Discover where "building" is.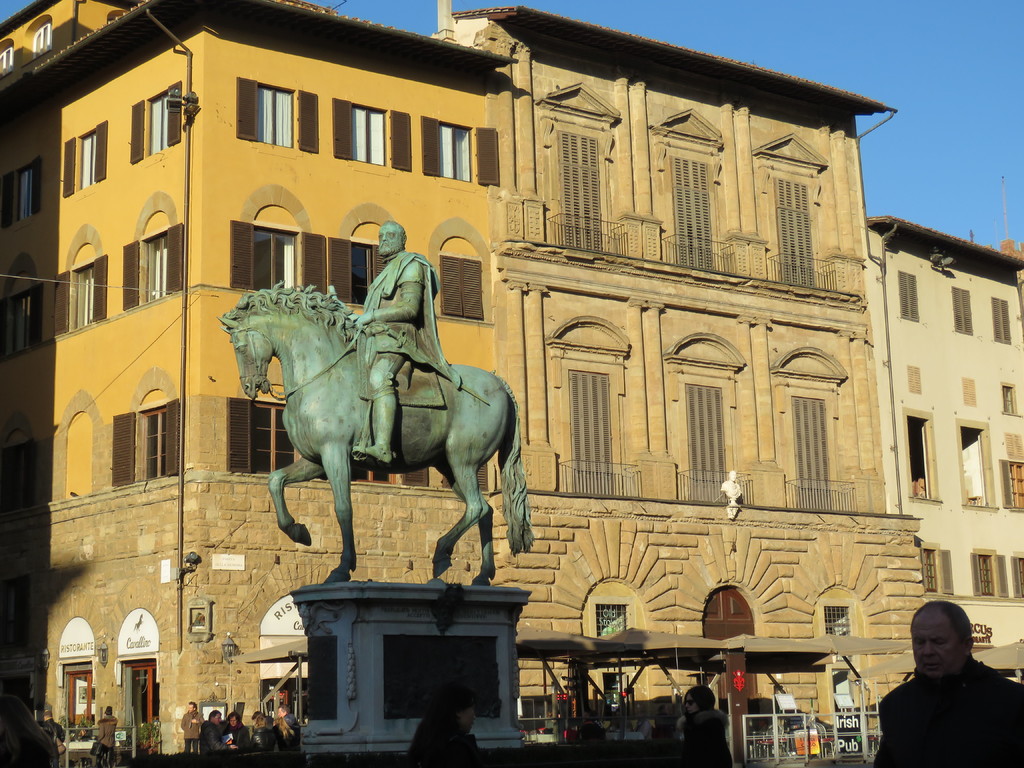
Discovered at bbox=[0, 0, 925, 756].
